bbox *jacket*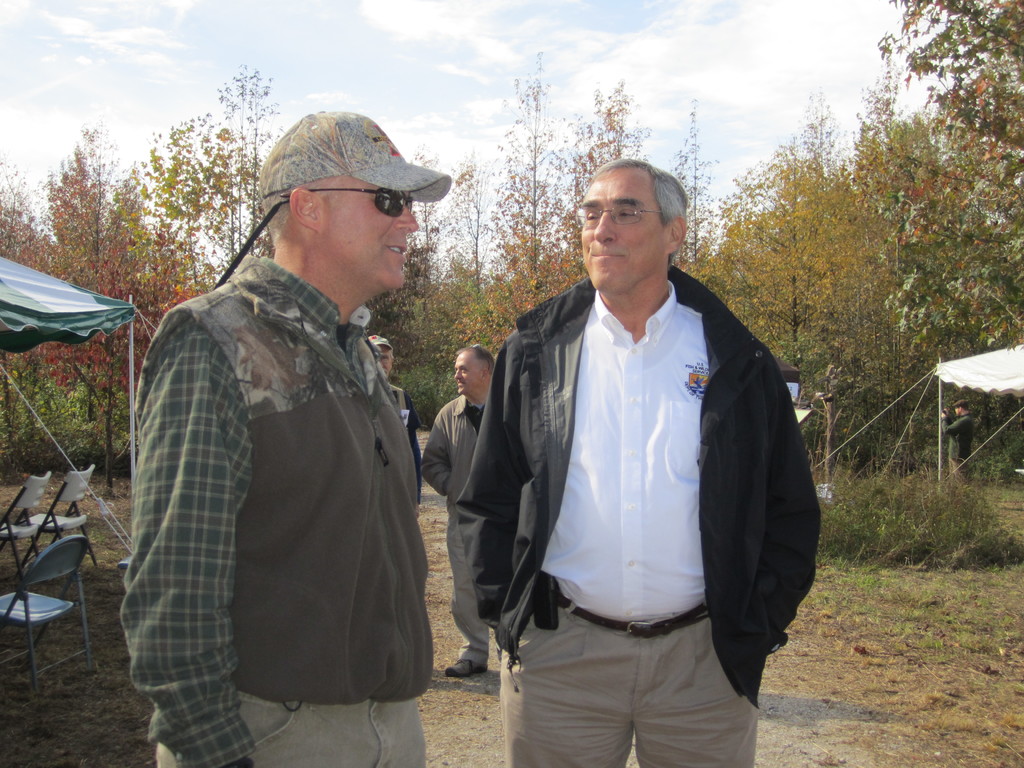
box=[129, 253, 433, 708]
